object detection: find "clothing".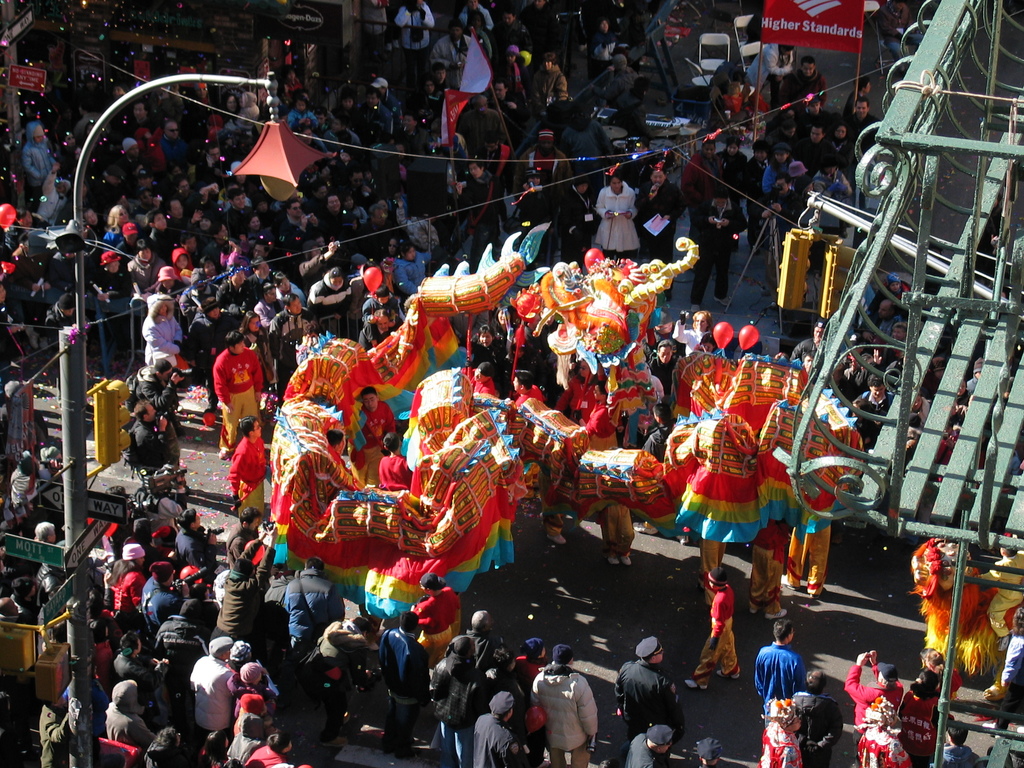
{"x1": 287, "y1": 106, "x2": 319, "y2": 126}.
